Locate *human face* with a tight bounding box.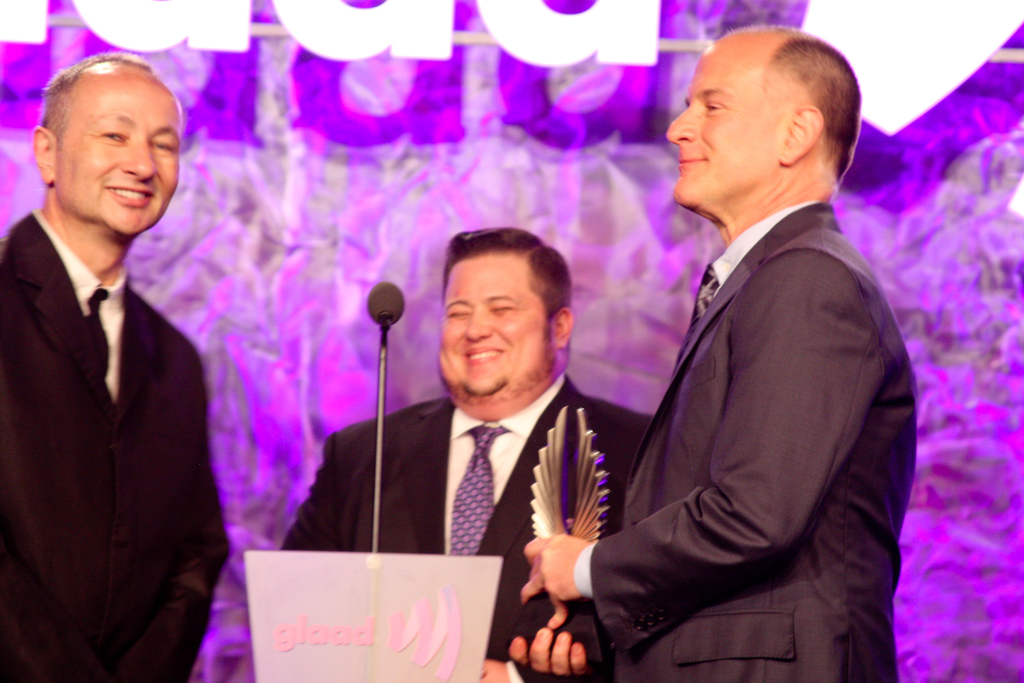
bbox(54, 79, 180, 234).
